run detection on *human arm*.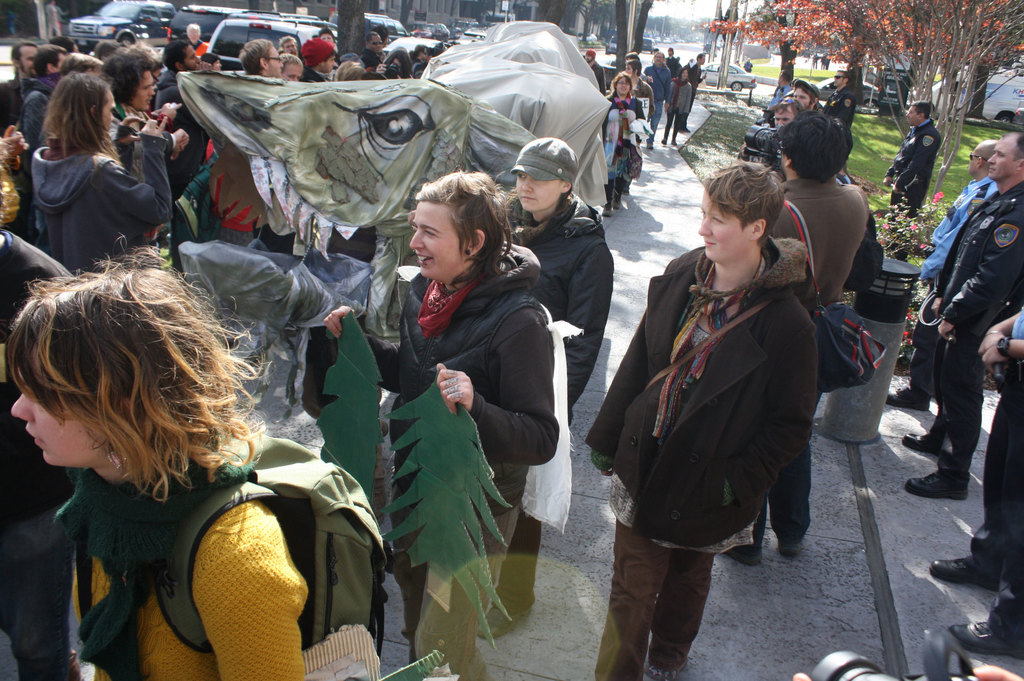
Result: bbox=(108, 124, 187, 230).
